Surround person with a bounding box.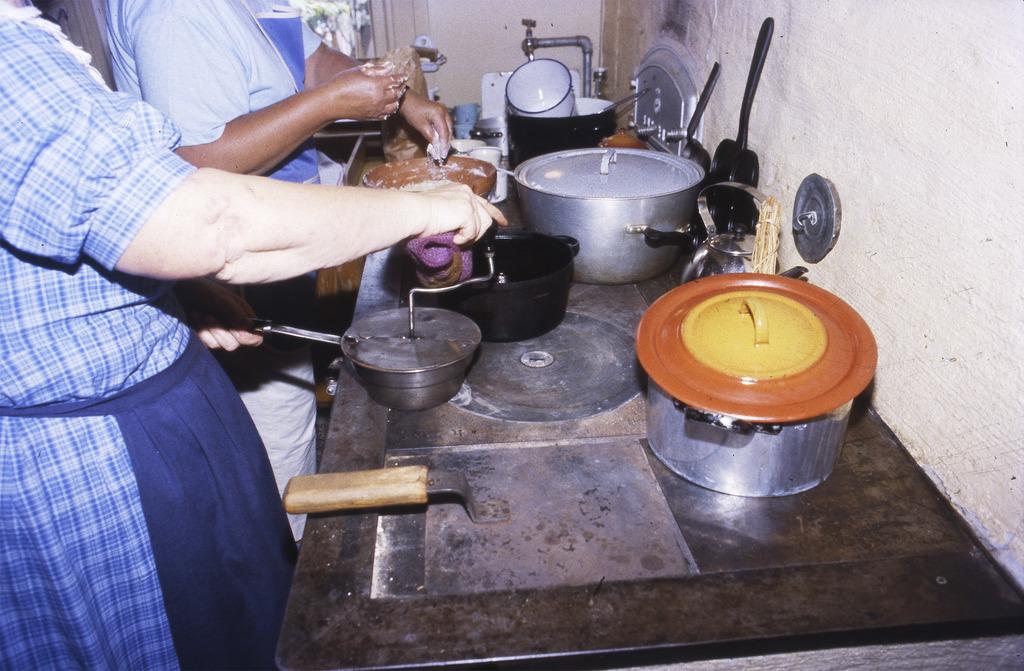
x1=0, y1=0, x2=509, y2=670.
